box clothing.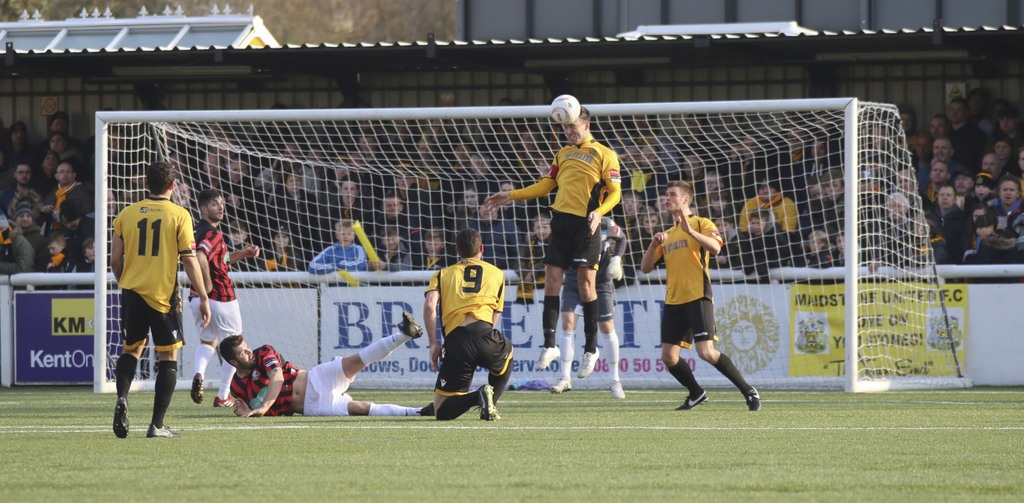
{"x1": 187, "y1": 215, "x2": 241, "y2": 346}.
